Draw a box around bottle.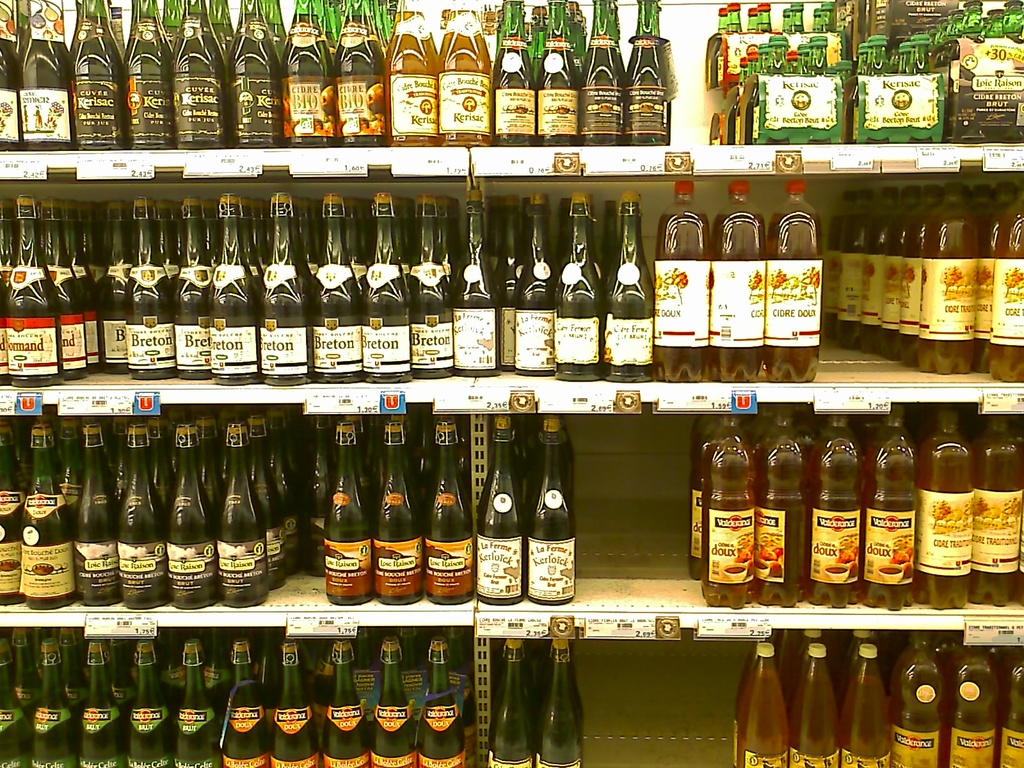
detection(58, 424, 79, 509).
